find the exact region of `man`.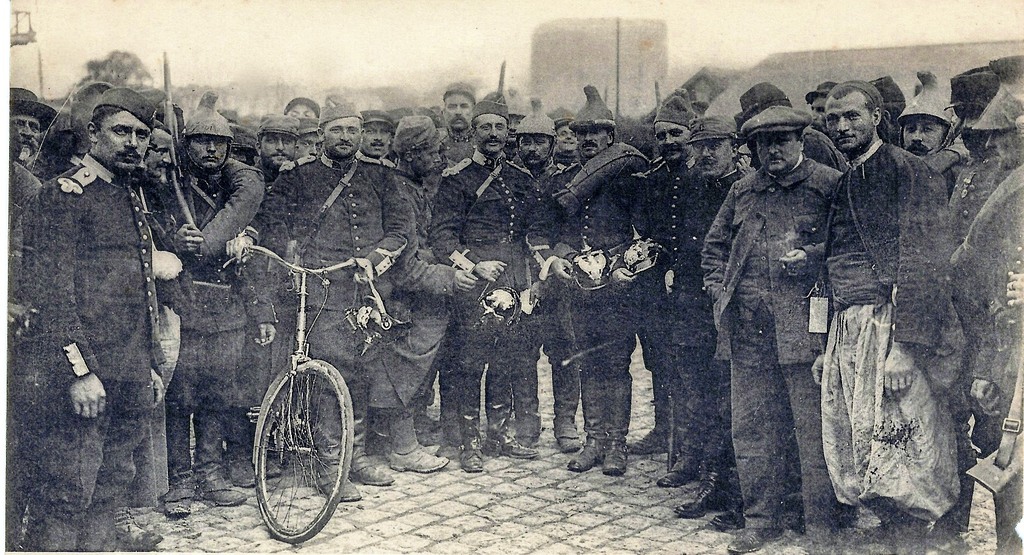
Exact region: bbox=(623, 91, 714, 457).
